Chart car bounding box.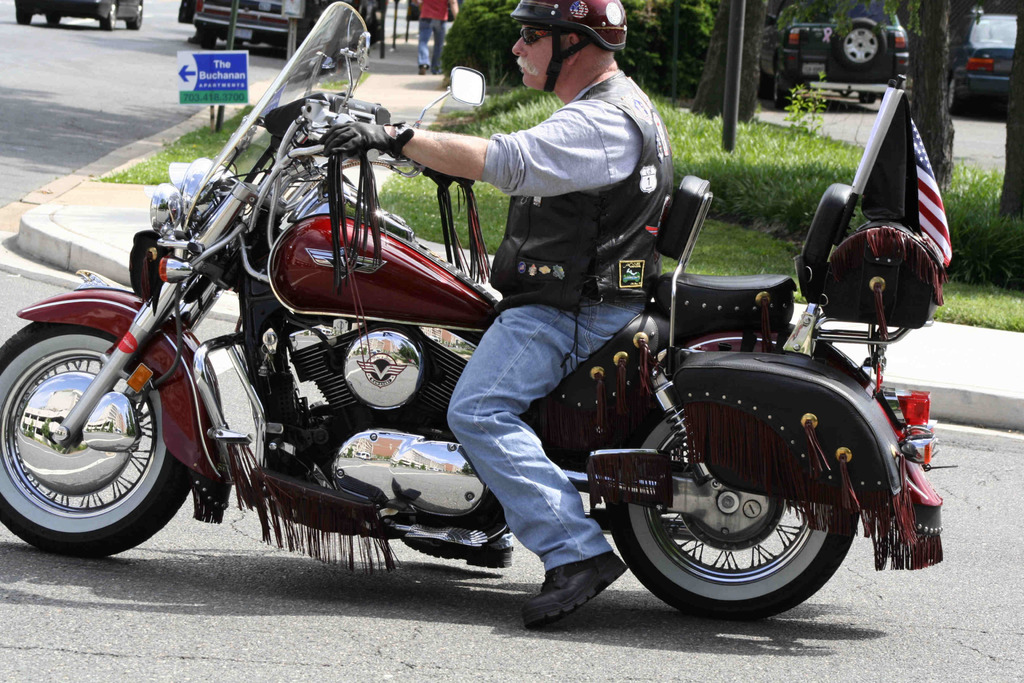
Charted: {"left": 765, "top": 0, "right": 909, "bottom": 105}.
